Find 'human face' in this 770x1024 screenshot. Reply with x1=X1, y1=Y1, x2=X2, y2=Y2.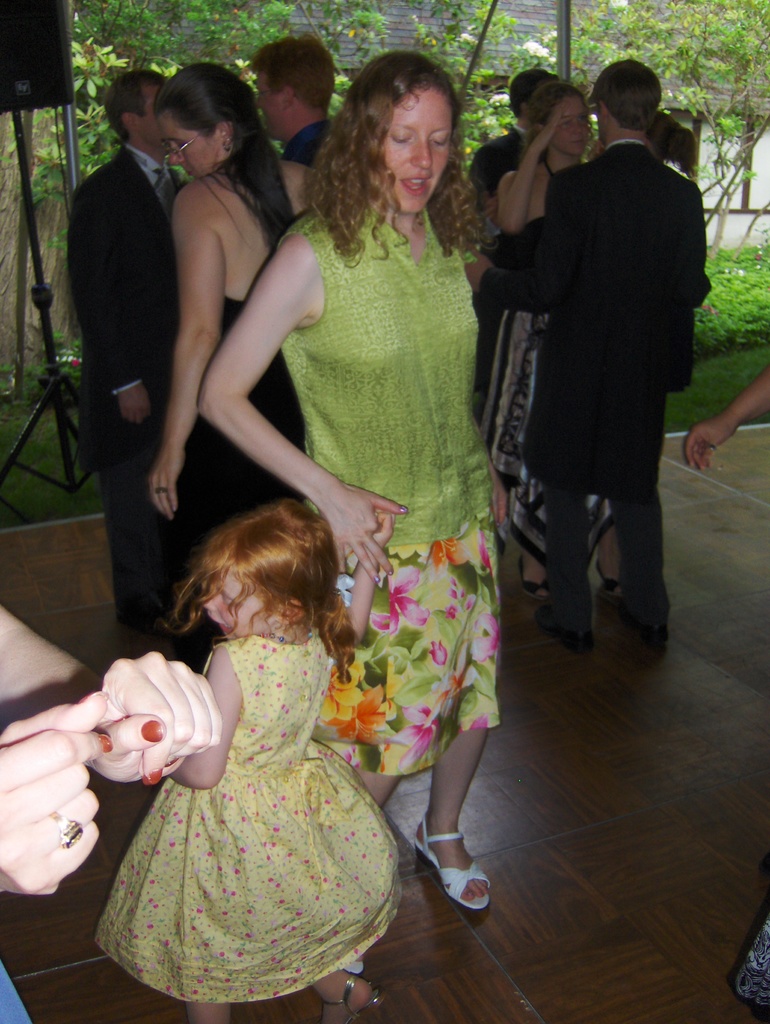
x1=138, y1=90, x2=169, y2=140.
